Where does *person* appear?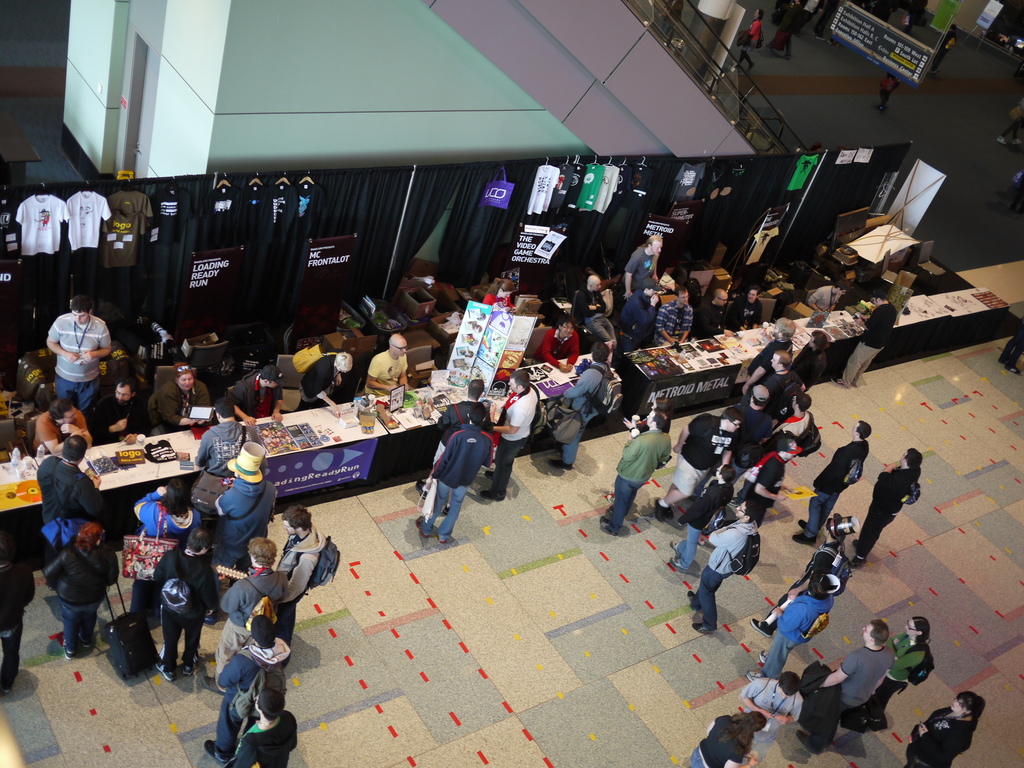
Appears at select_region(650, 280, 694, 351).
